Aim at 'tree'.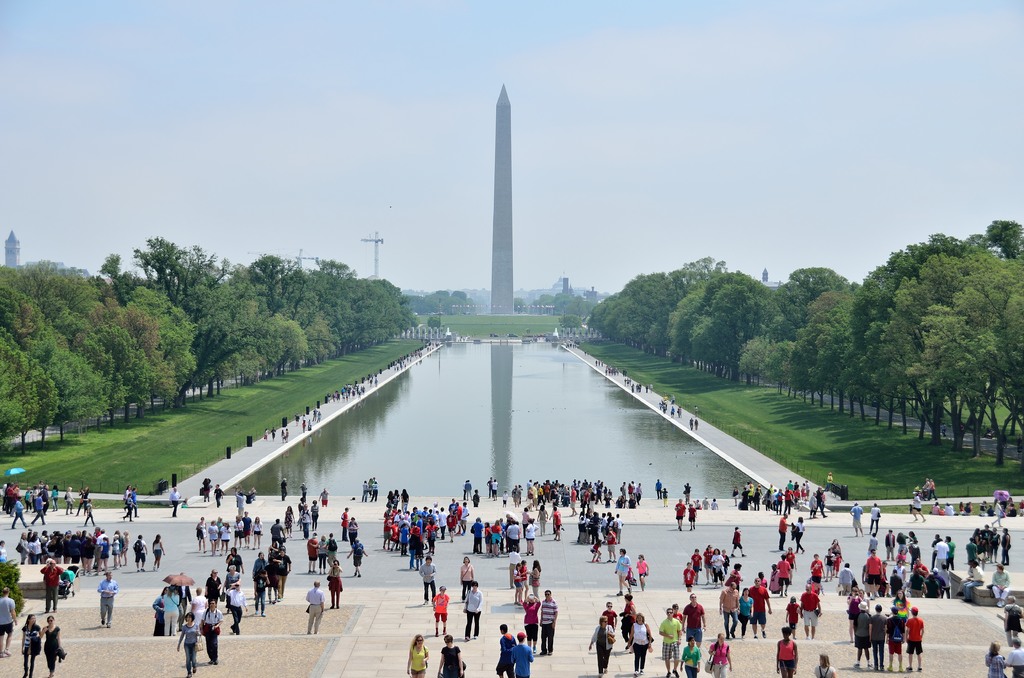
Aimed at BBox(99, 253, 135, 299).
